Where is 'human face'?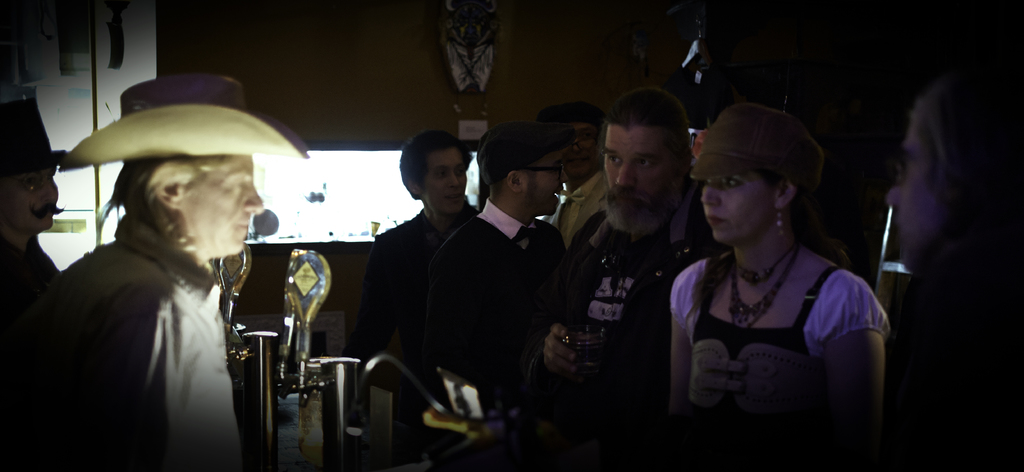
{"left": 180, "top": 163, "right": 267, "bottom": 257}.
